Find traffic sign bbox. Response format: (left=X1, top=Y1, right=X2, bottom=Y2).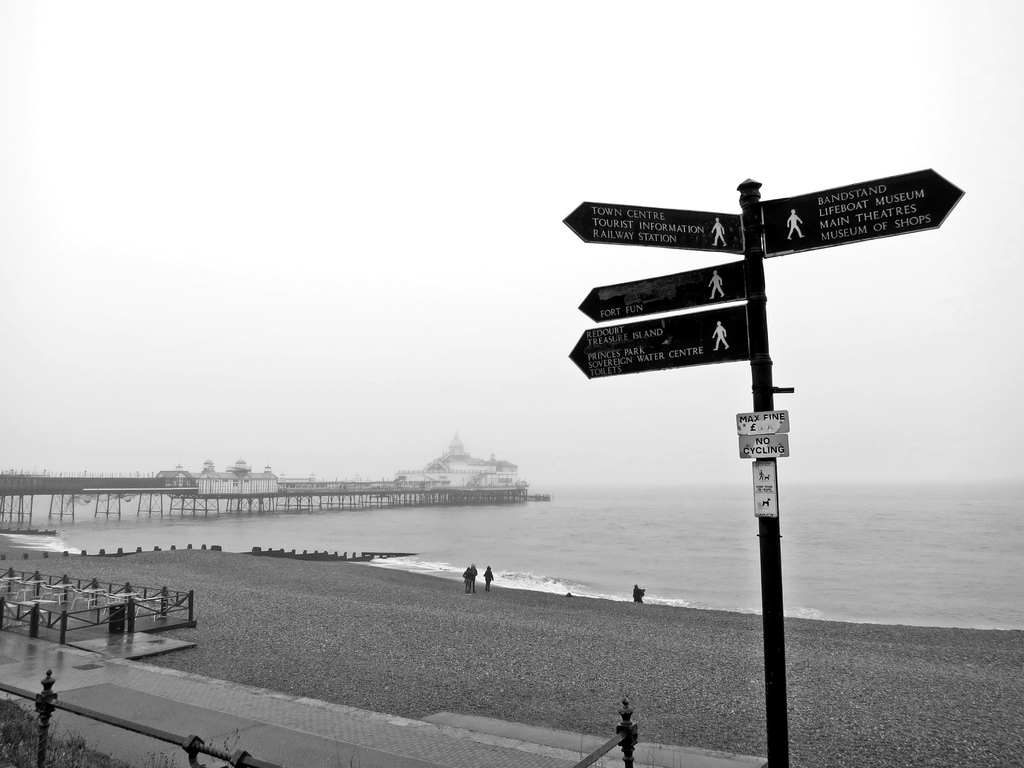
(left=577, top=261, right=751, bottom=322).
